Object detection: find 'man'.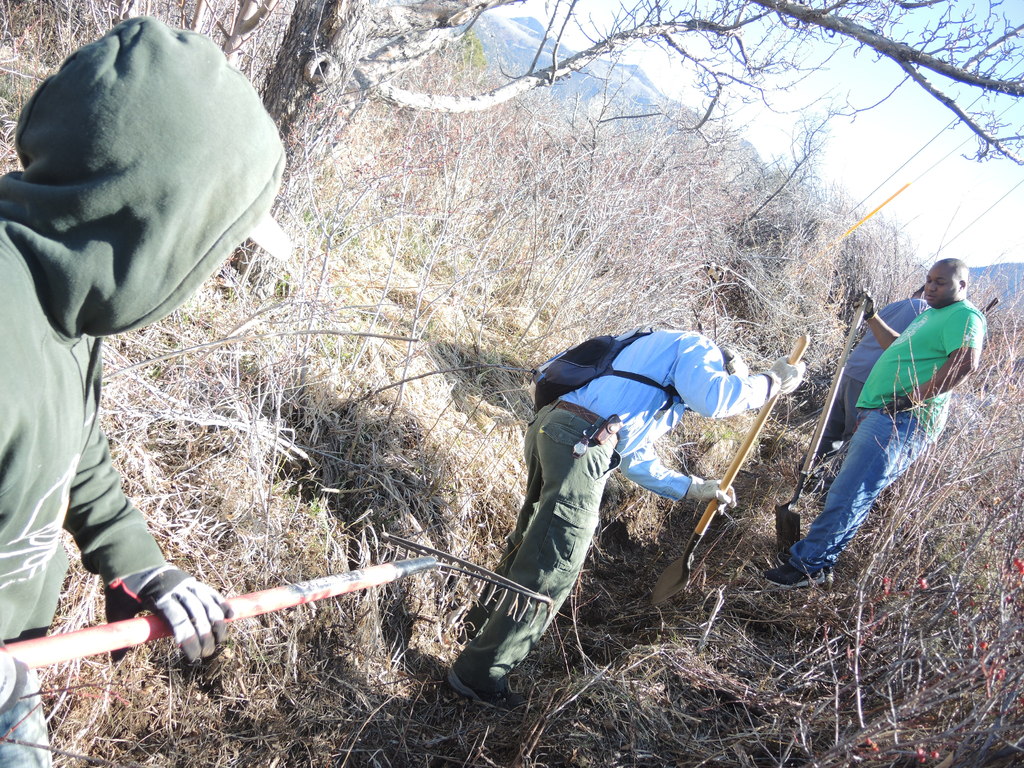
locate(784, 254, 1000, 588).
